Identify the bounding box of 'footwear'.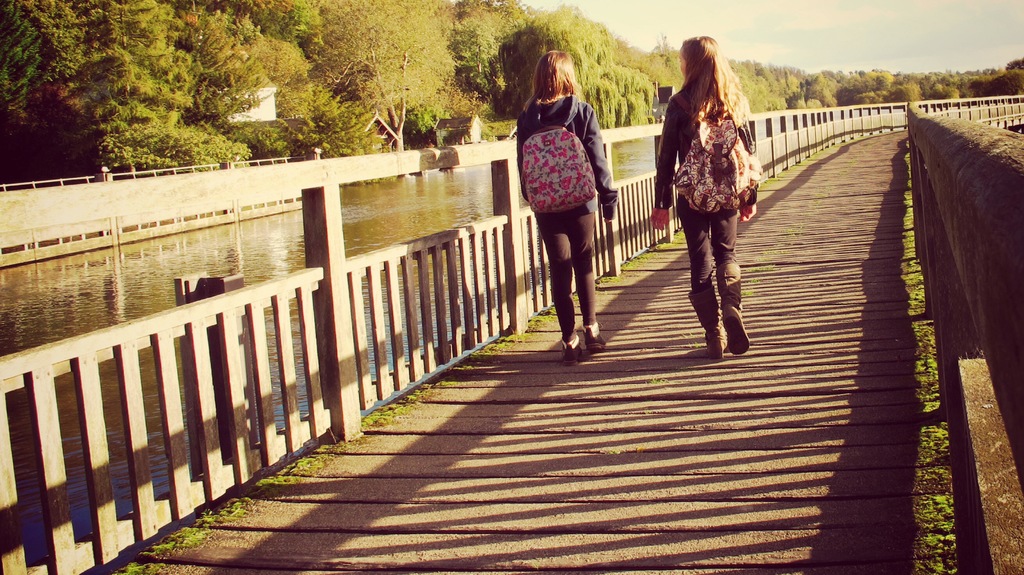
bbox=[714, 263, 751, 355].
